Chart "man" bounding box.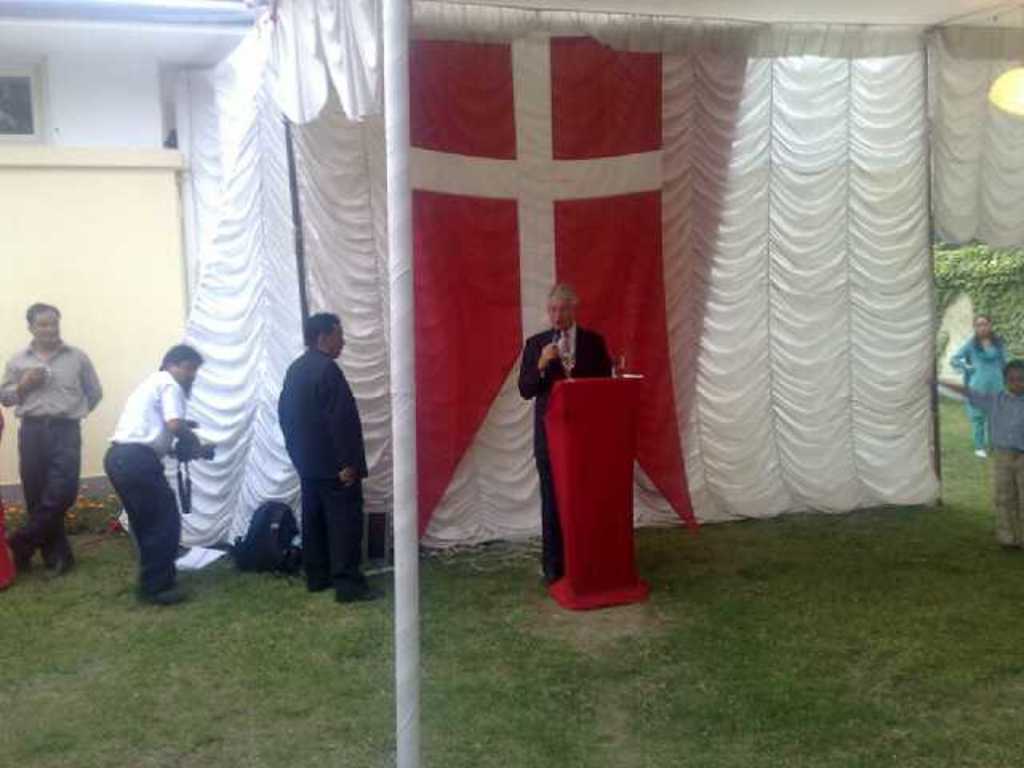
Charted: l=2, t=304, r=94, b=576.
